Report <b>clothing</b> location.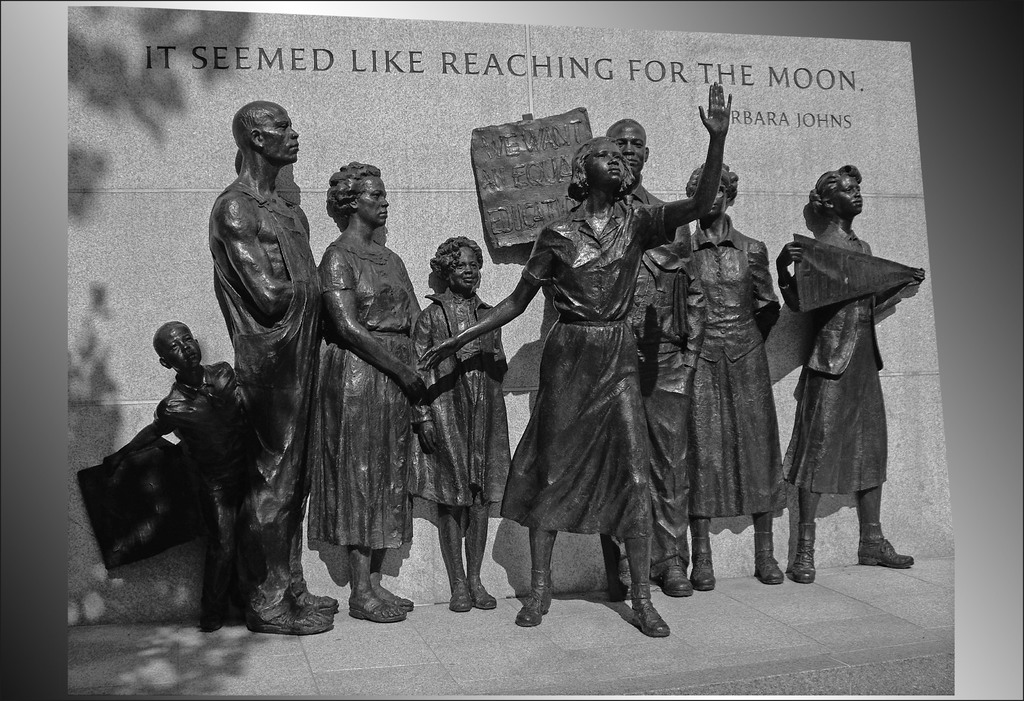
Report: 139:378:245:618.
